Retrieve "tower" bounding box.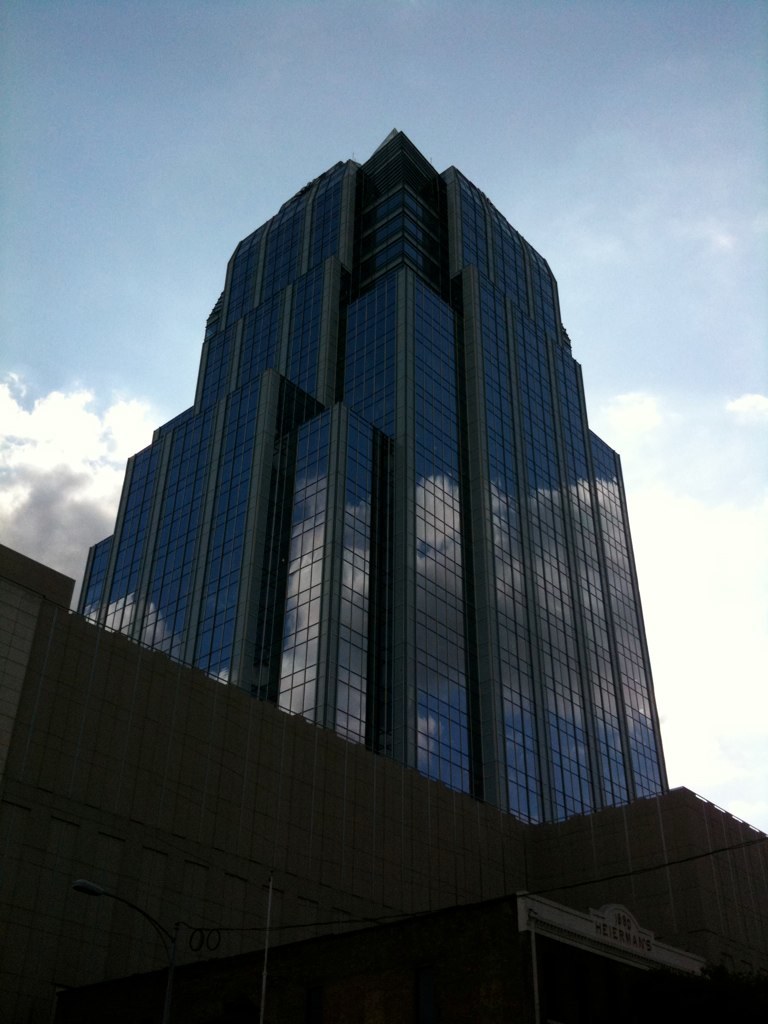
Bounding box: bbox=[61, 85, 682, 919].
